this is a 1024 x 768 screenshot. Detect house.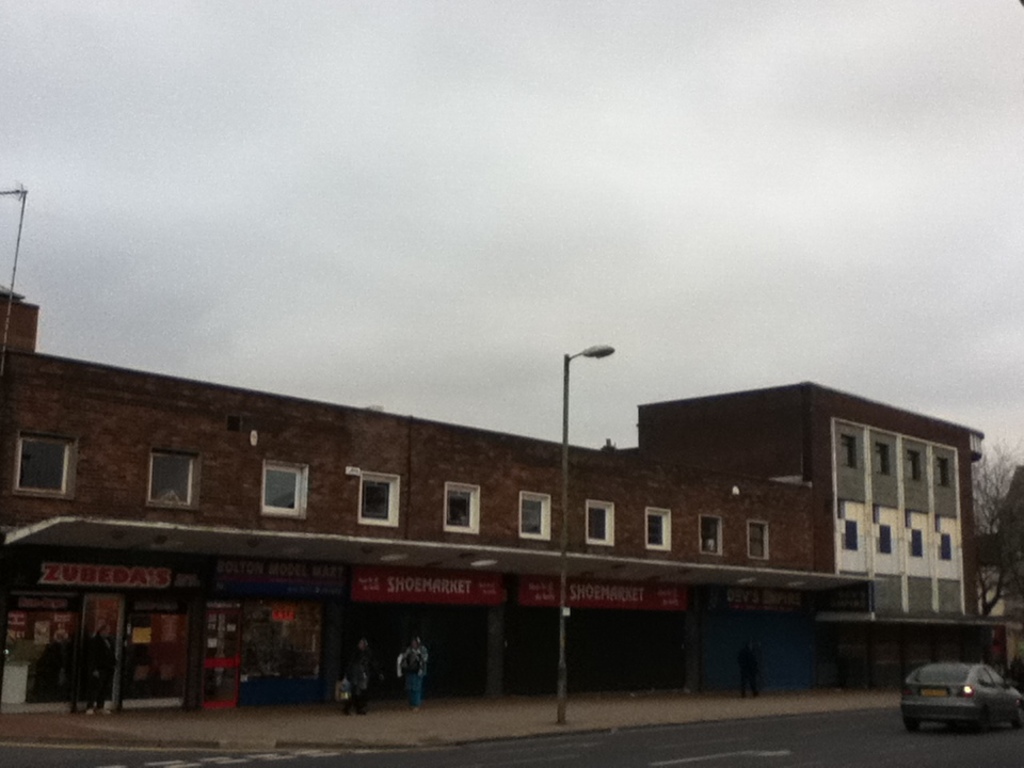
crop(0, 298, 987, 687).
